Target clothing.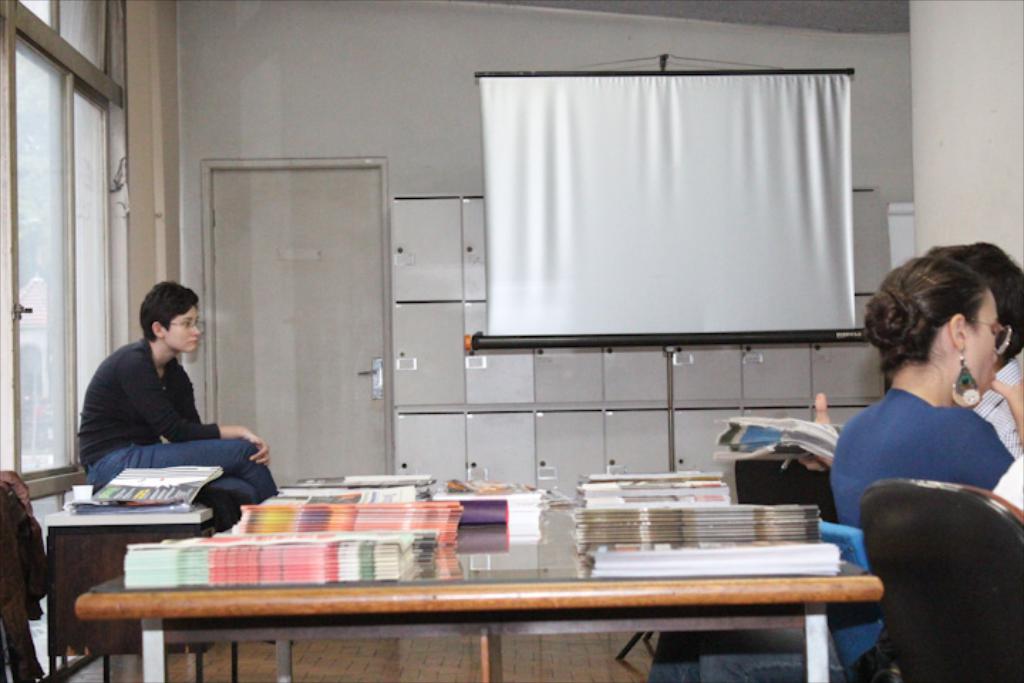
Target region: box=[988, 457, 1023, 511].
